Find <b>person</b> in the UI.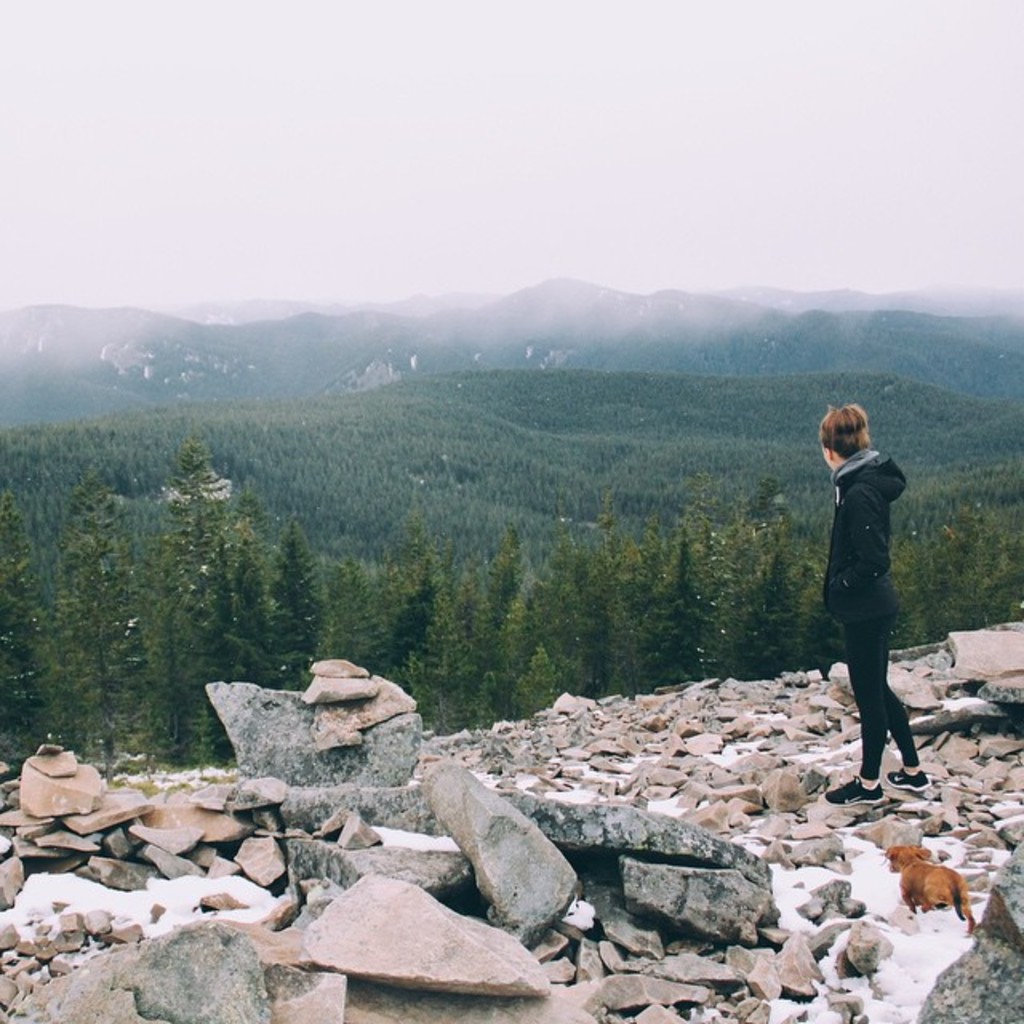
UI element at bbox=[813, 400, 941, 790].
